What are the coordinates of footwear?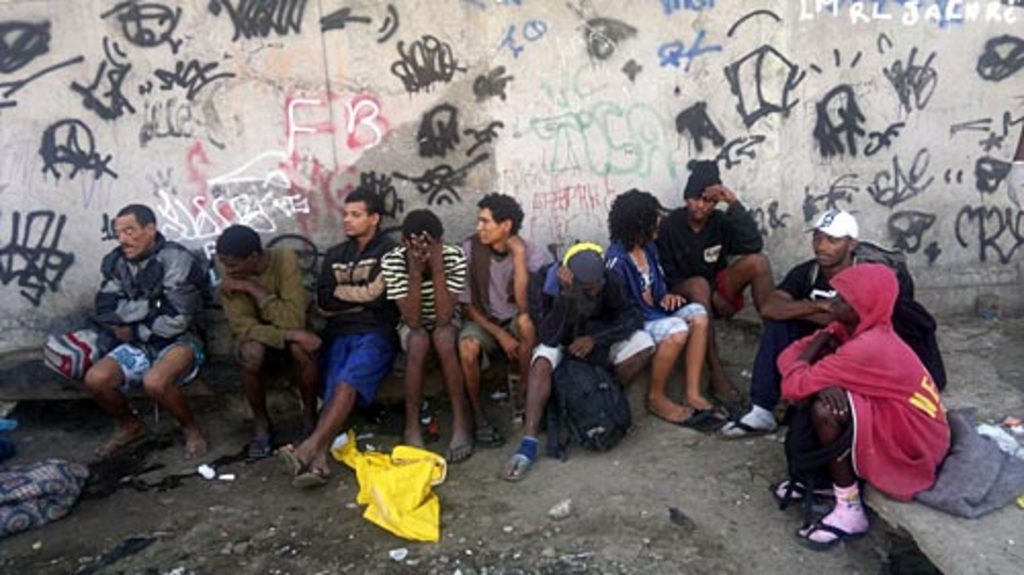
detection(500, 440, 539, 485).
